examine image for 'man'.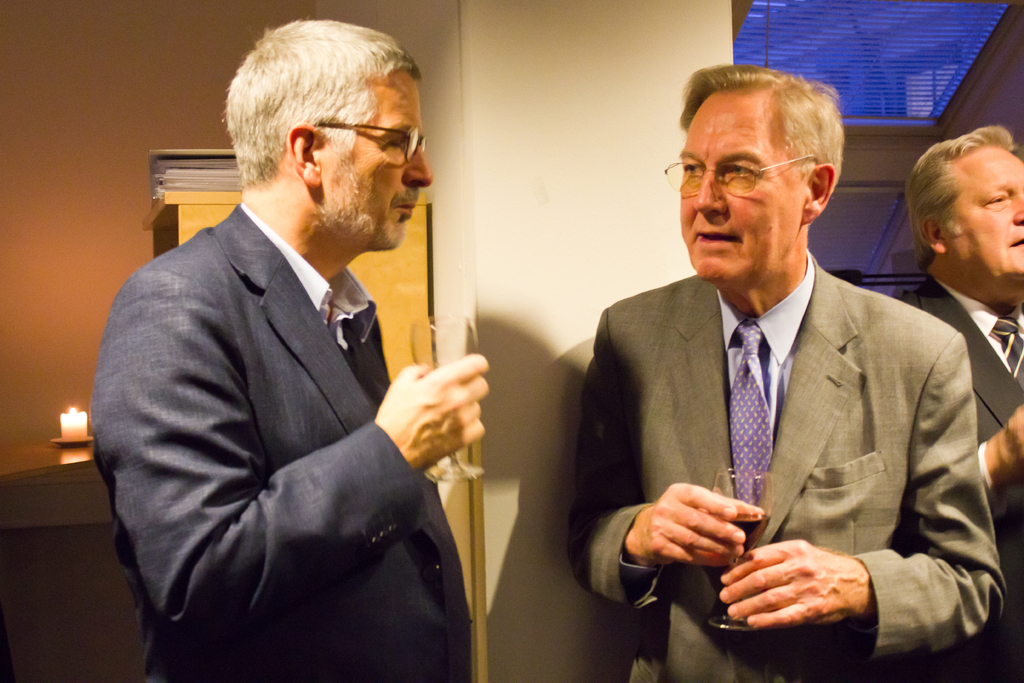
Examination result: 530,92,1011,658.
